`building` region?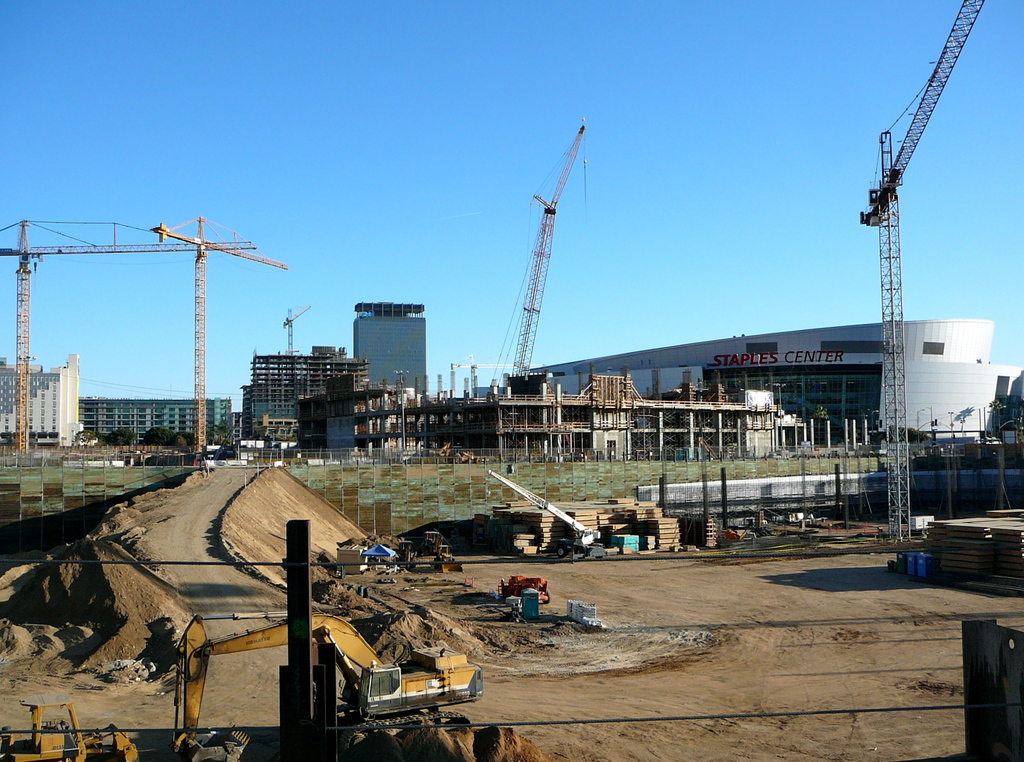
78:396:239:455
